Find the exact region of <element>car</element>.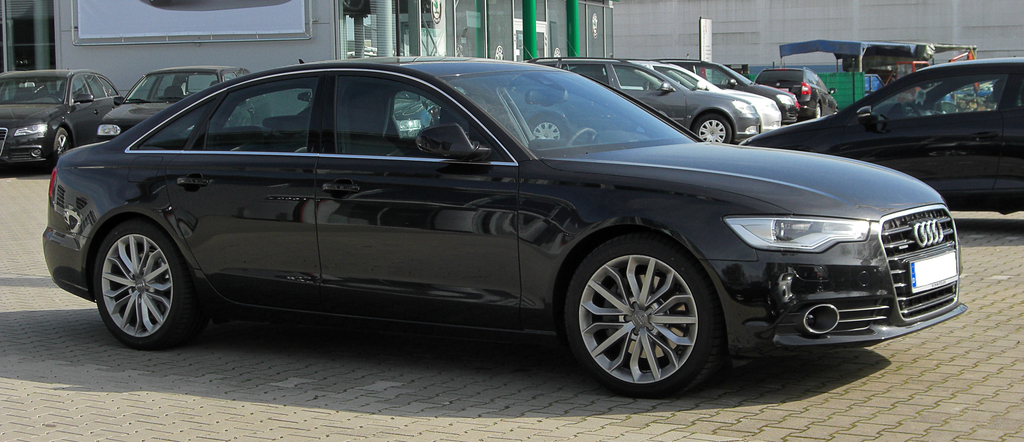
Exact region: 42 57 968 400.
